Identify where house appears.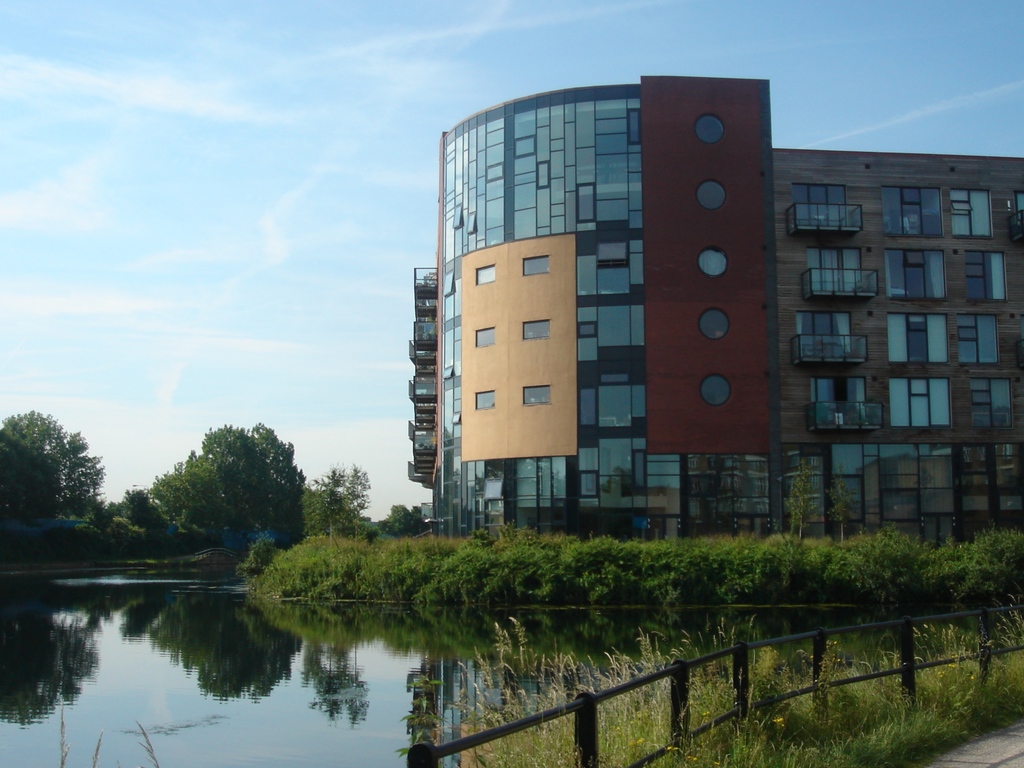
Appears at 403/69/1023/551.
